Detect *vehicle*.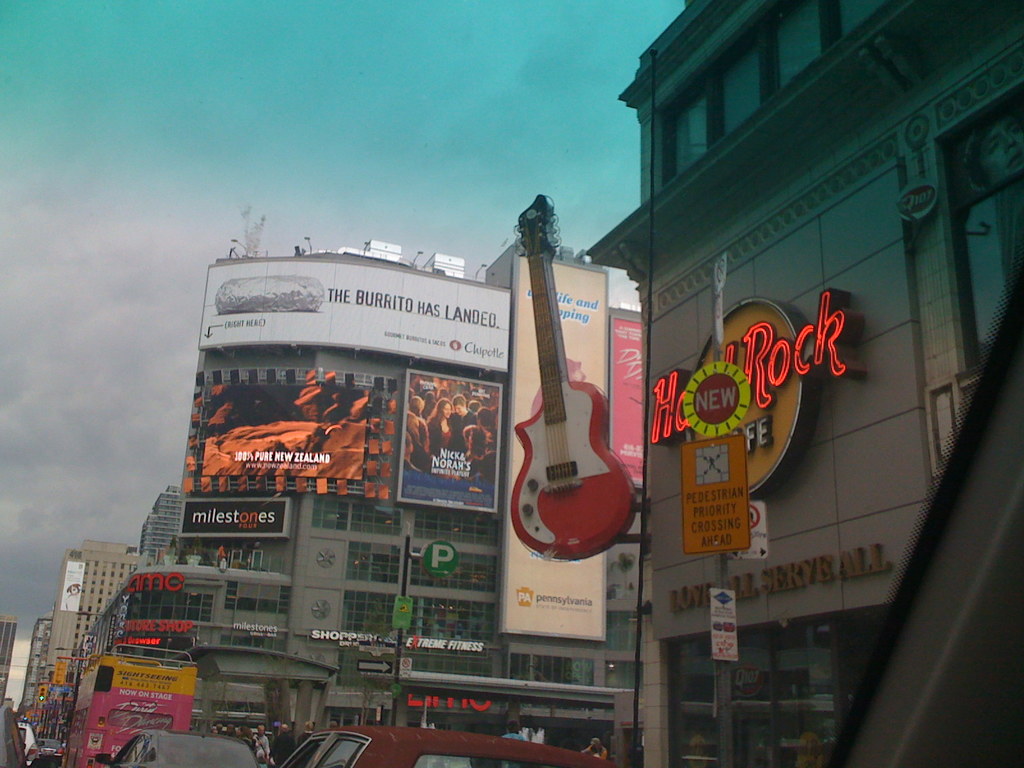
Detected at box=[275, 724, 619, 767].
